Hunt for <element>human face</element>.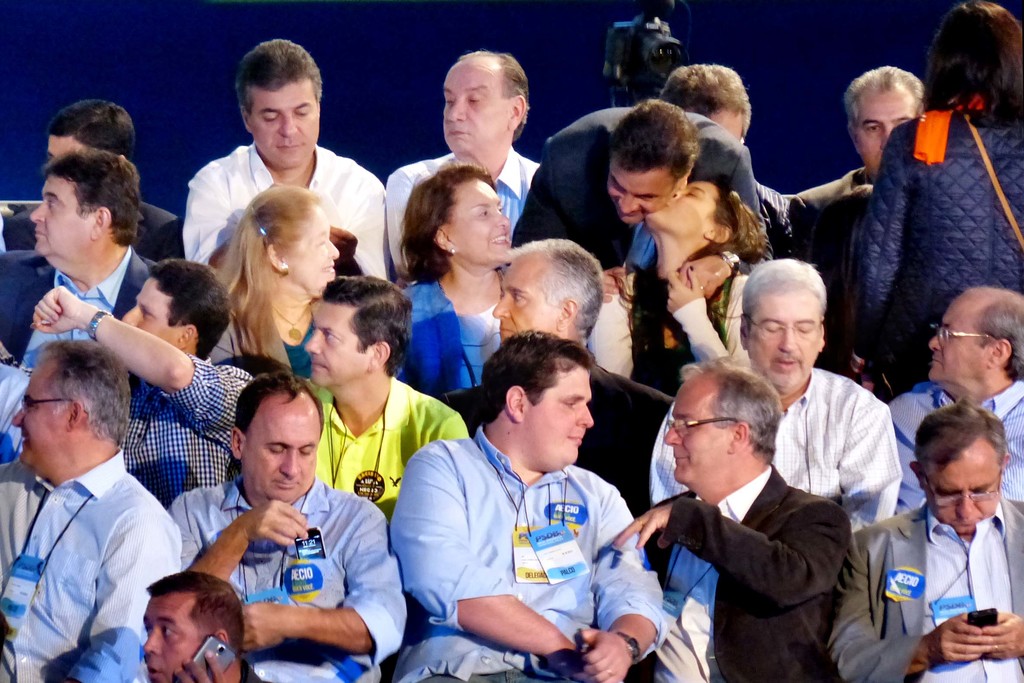
Hunted down at {"x1": 493, "y1": 256, "x2": 561, "y2": 347}.
